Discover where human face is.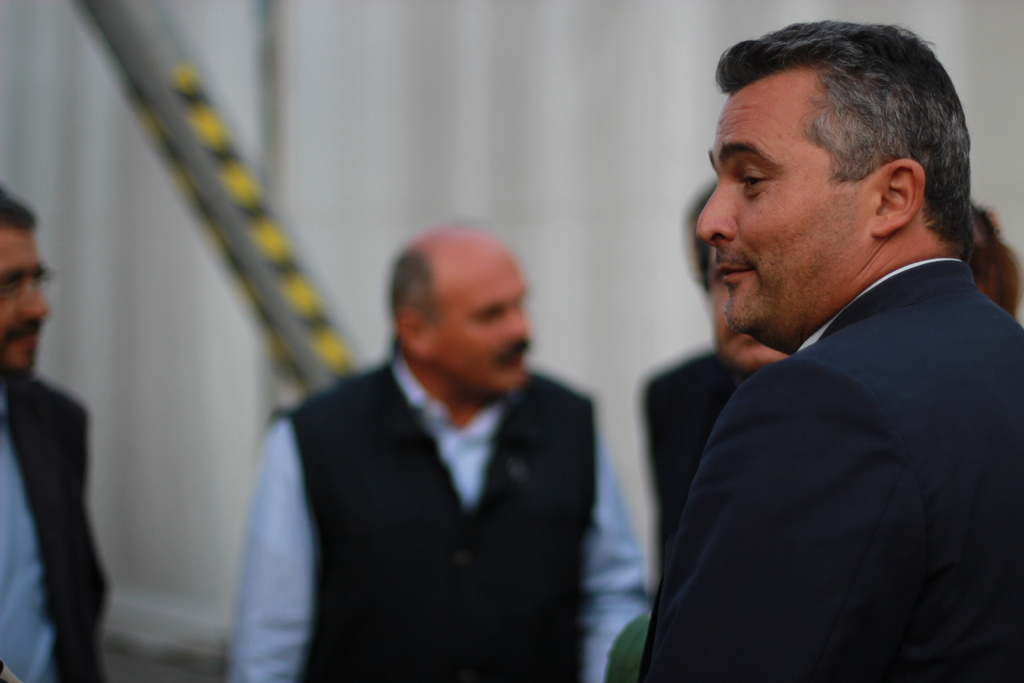
Discovered at rect(0, 223, 51, 371).
